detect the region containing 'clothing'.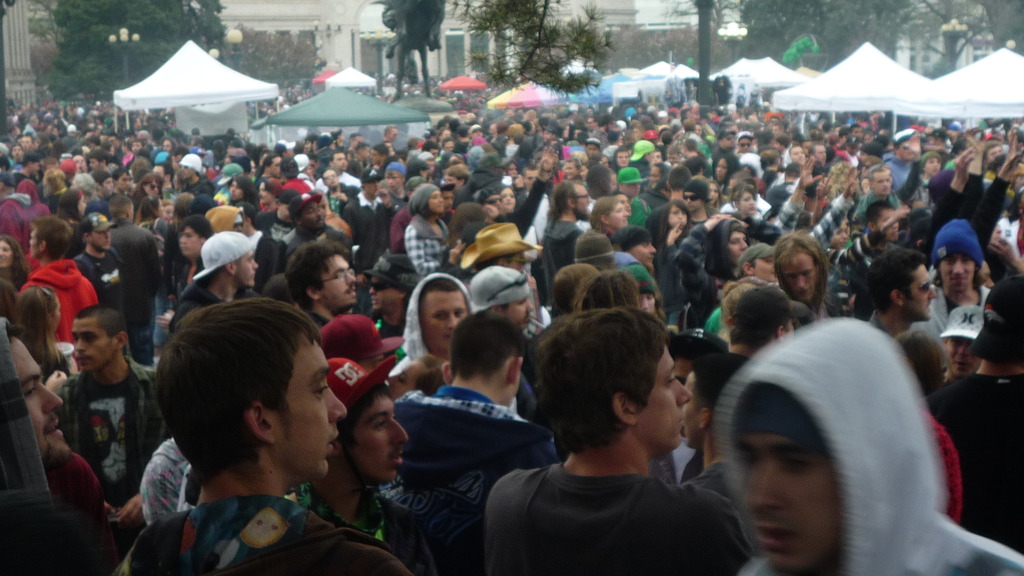
<box>0,319,101,575</box>.
